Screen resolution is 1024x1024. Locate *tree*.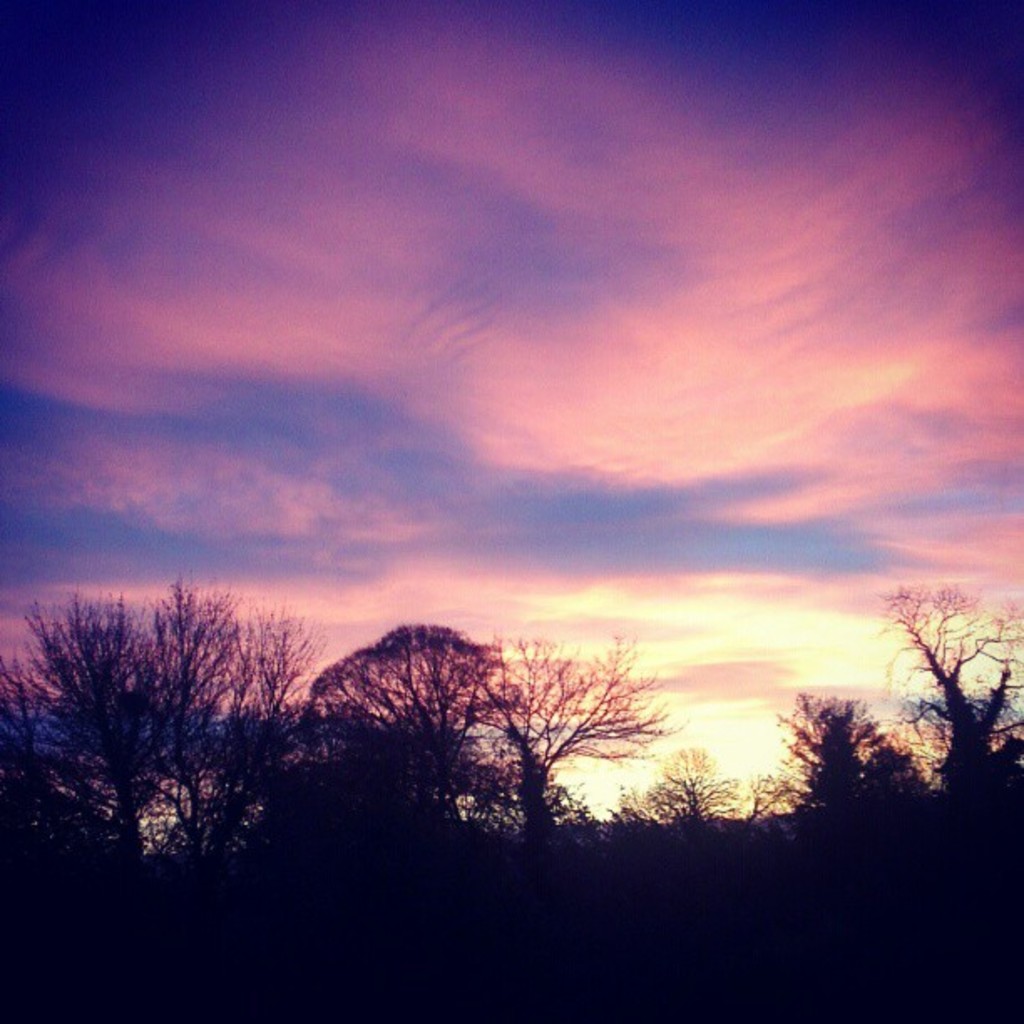
[left=643, top=745, right=741, bottom=840].
